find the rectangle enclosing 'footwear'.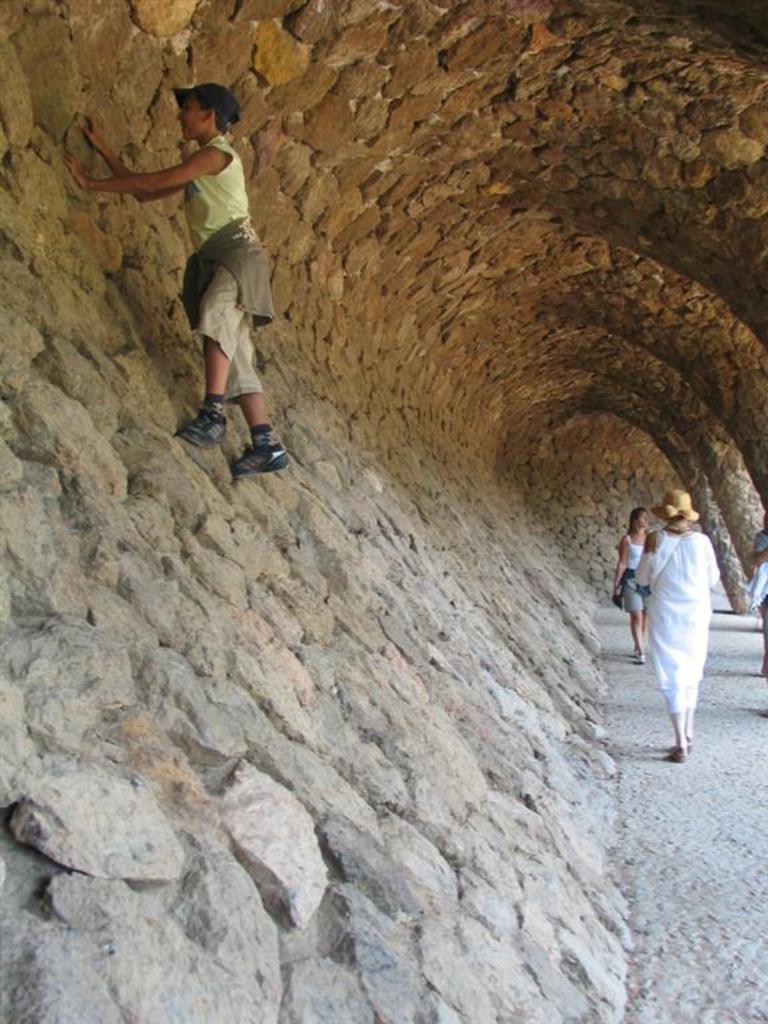
left=180, top=405, right=228, bottom=447.
